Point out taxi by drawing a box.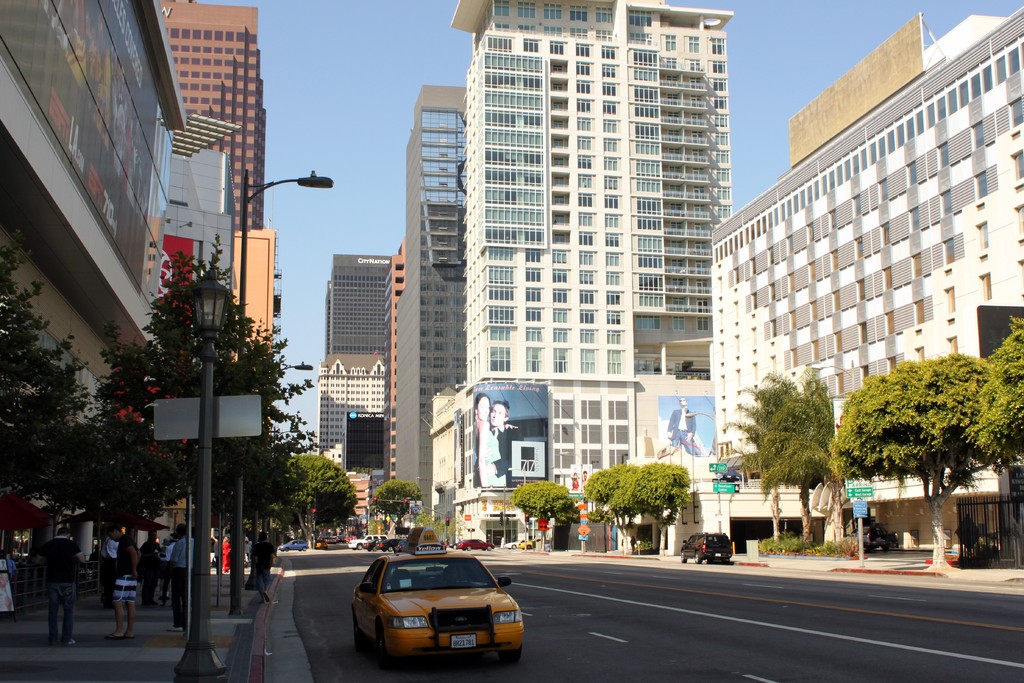
rect(349, 543, 536, 668).
